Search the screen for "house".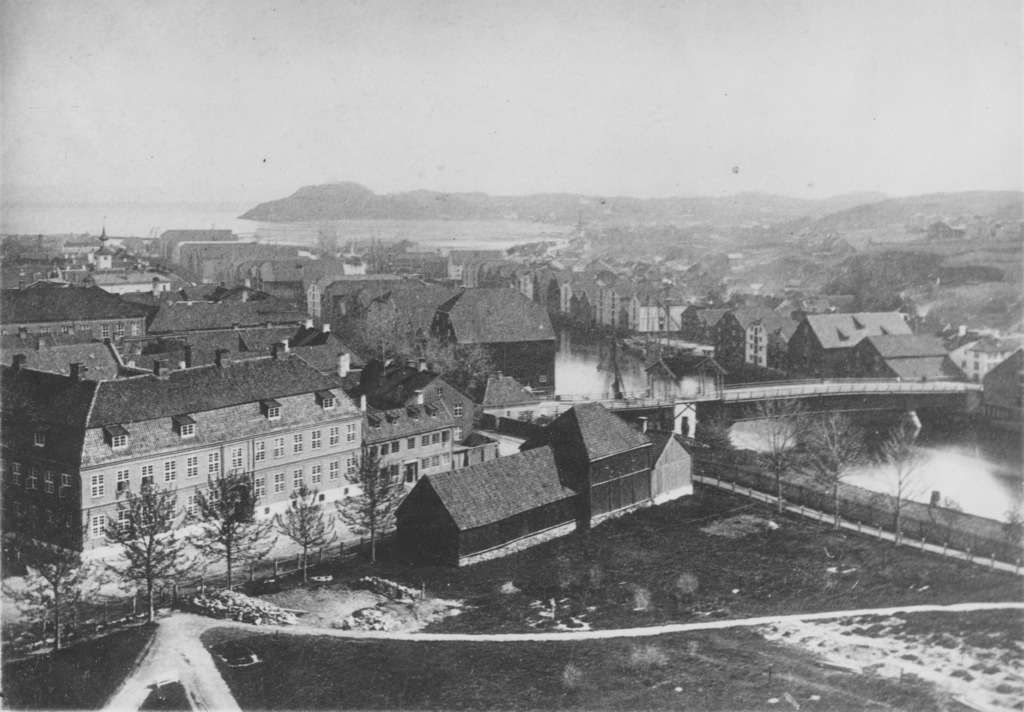
Found at 959 328 1023 387.
